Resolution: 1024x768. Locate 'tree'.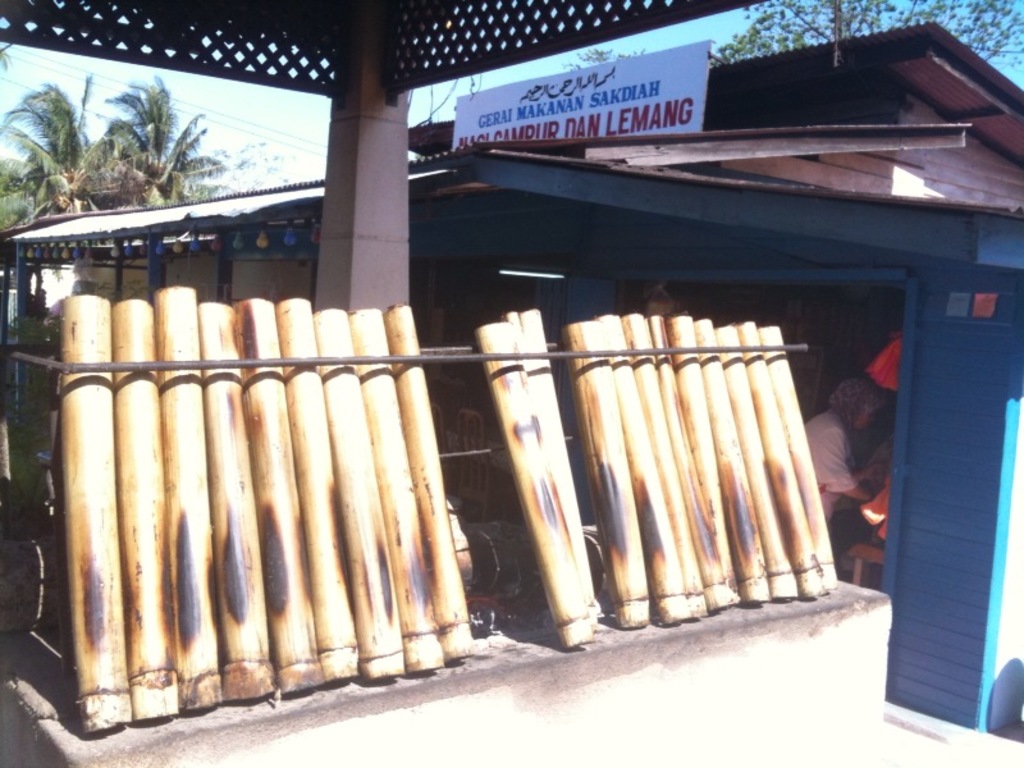
Rect(0, 84, 88, 229).
